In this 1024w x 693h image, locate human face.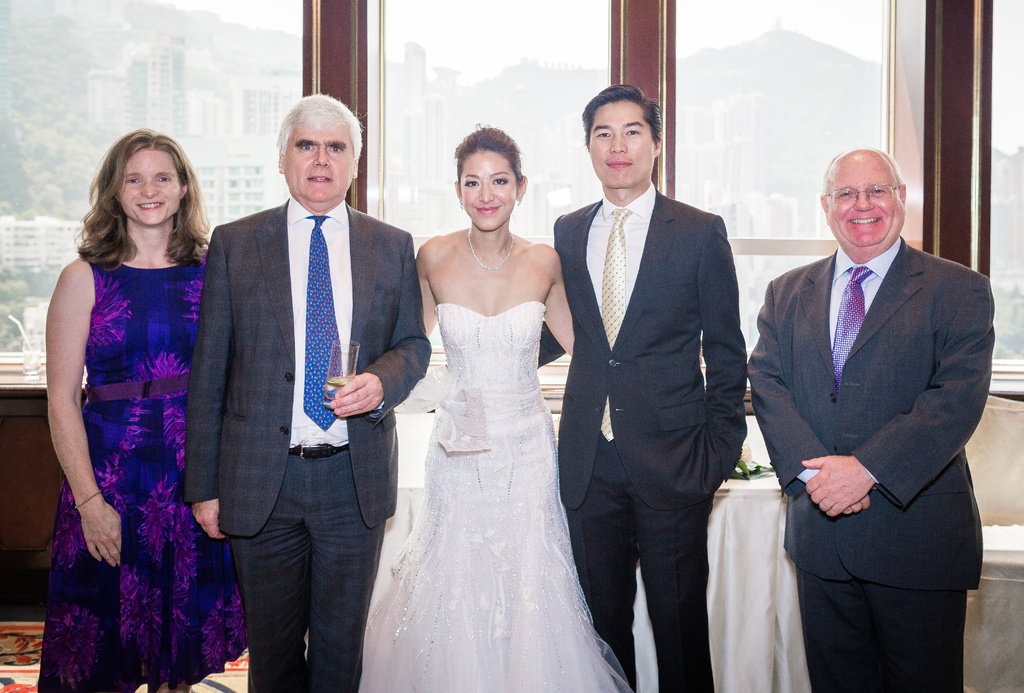
Bounding box: x1=291, y1=118, x2=354, y2=206.
